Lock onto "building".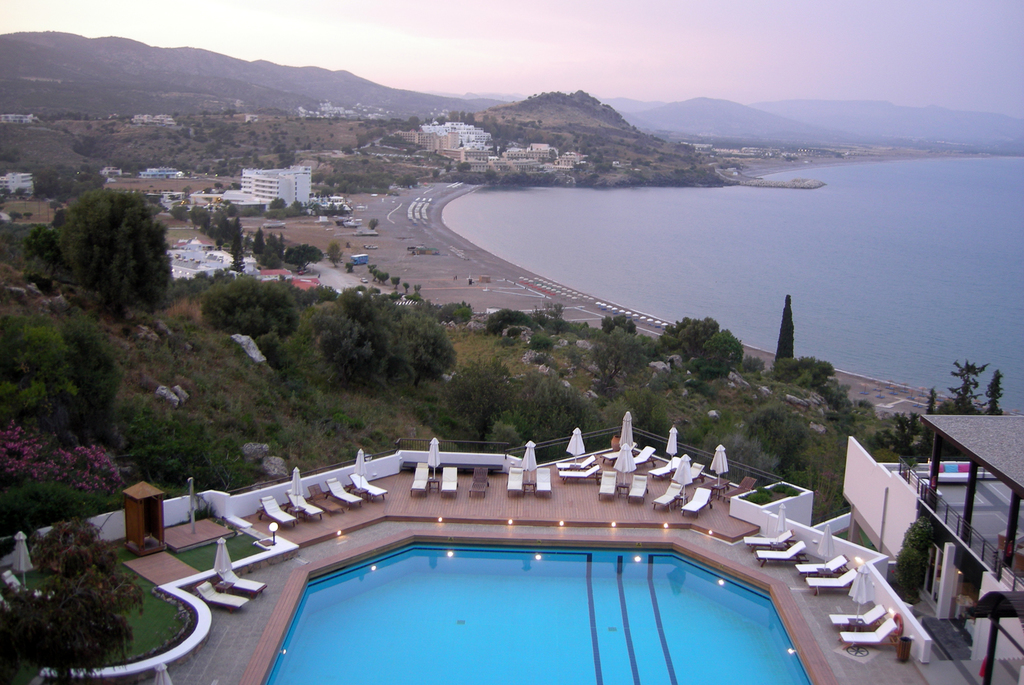
Locked: left=236, top=163, right=315, bottom=204.
